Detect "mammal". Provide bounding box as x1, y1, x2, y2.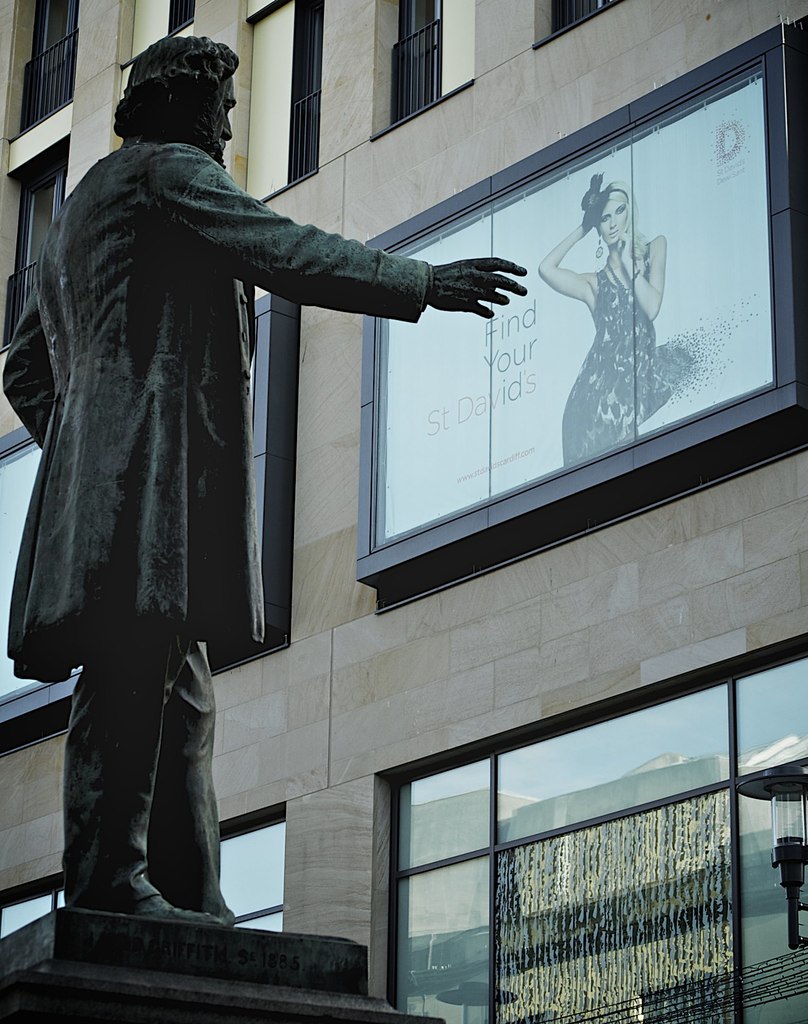
20, 67, 502, 756.
